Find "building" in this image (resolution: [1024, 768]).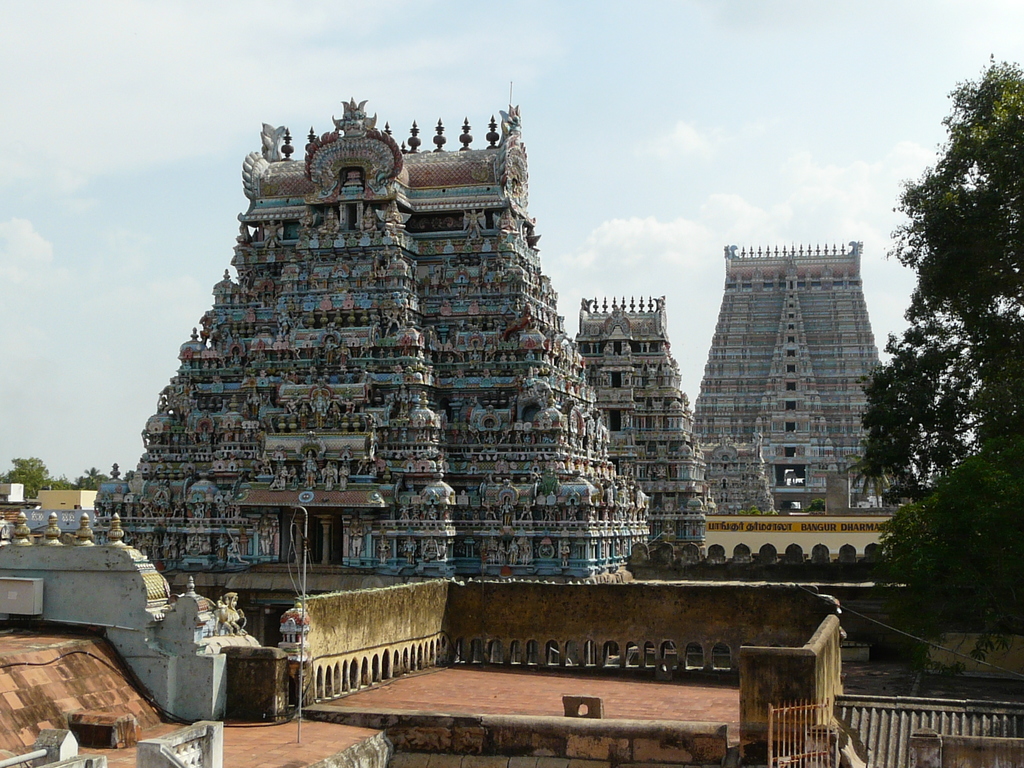
l=691, t=243, r=915, b=511.
